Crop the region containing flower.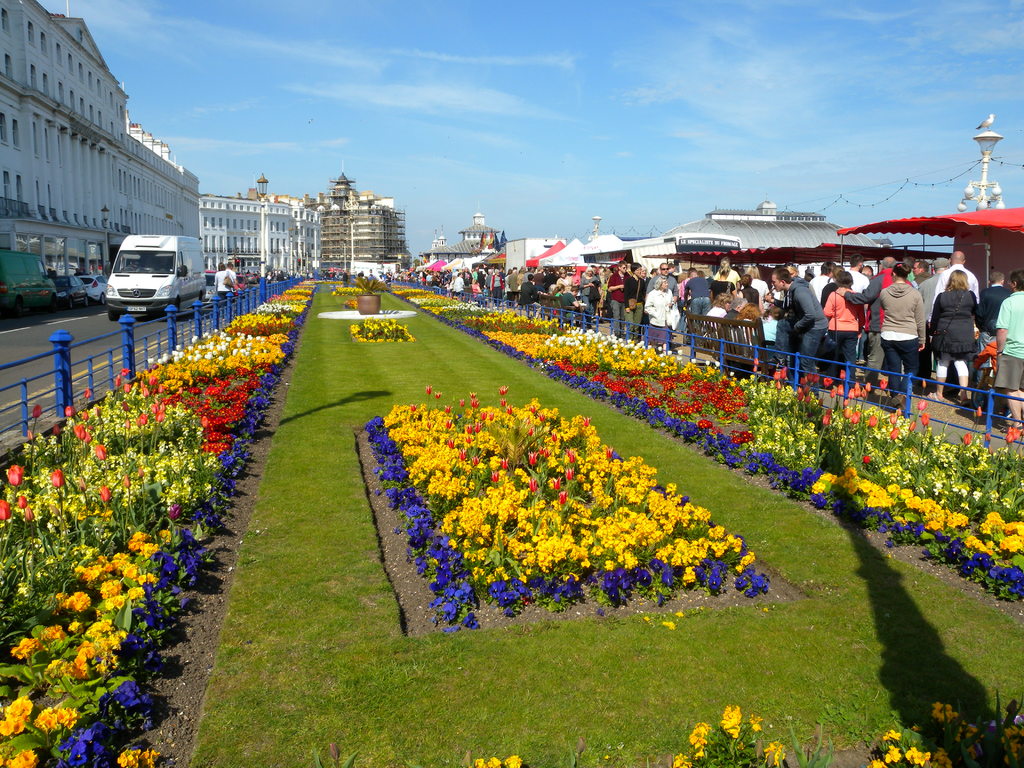
Crop region: l=643, t=351, r=645, b=356.
